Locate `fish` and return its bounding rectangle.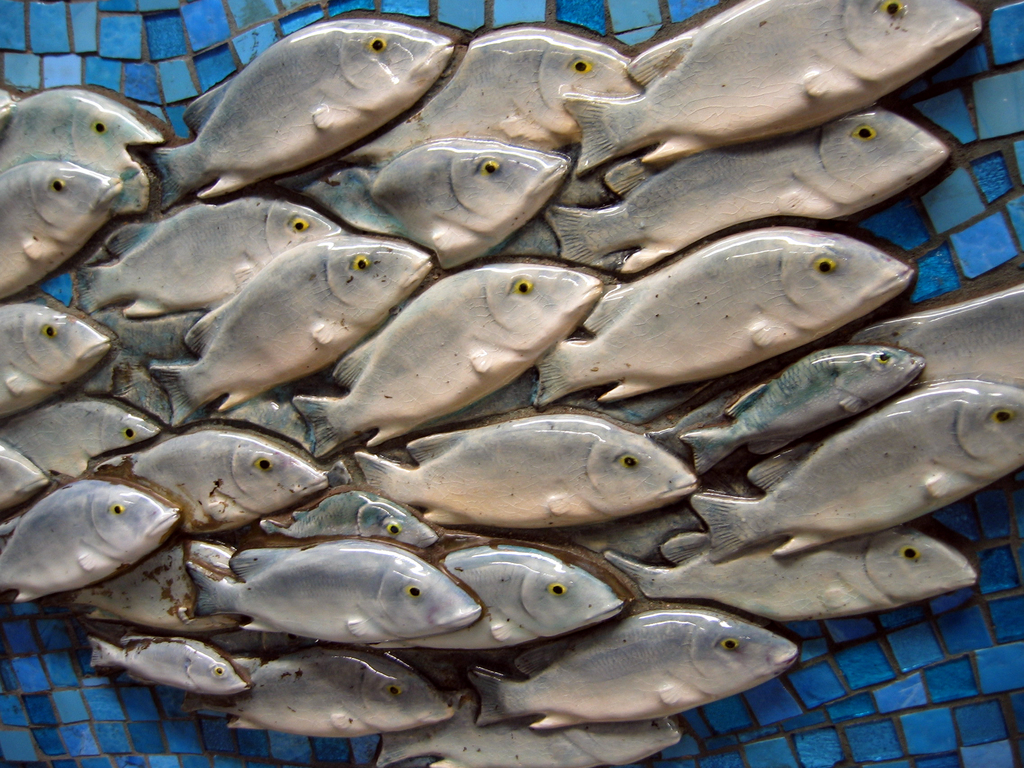
{"left": 182, "top": 643, "right": 452, "bottom": 740}.
